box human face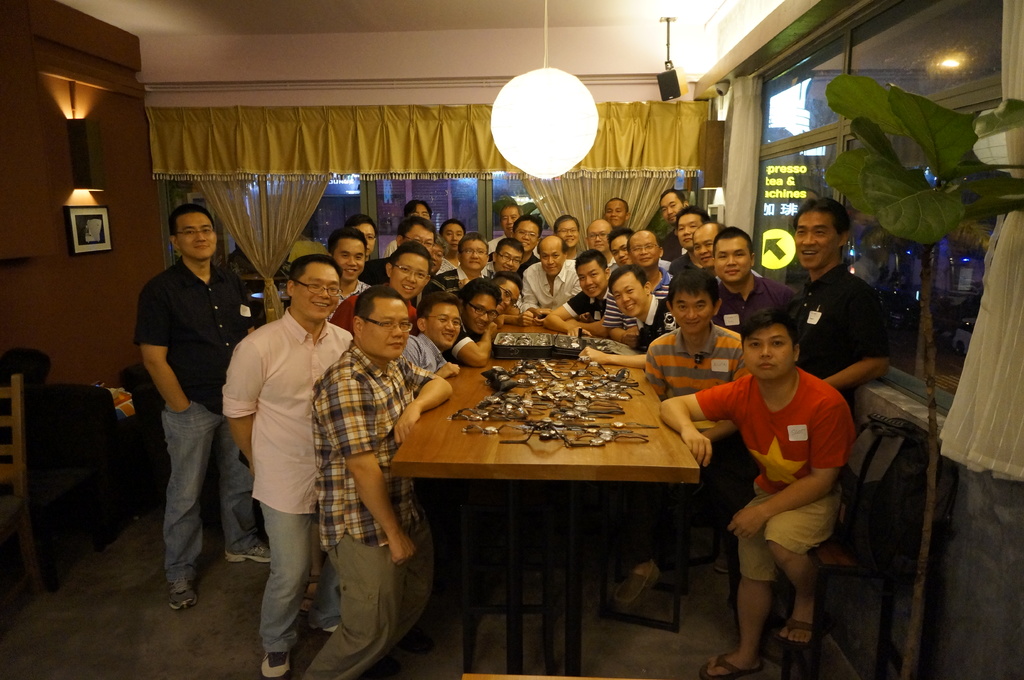
(x1=589, y1=223, x2=615, y2=253)
